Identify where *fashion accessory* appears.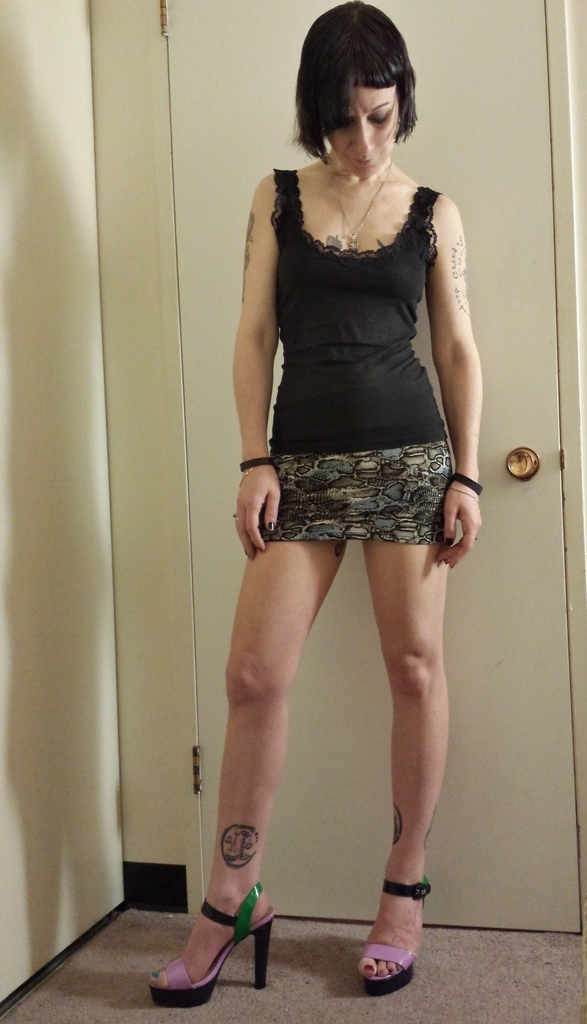
Appears at {"left": 352, "top": 877, "right": 431, "bottom": 997}.
